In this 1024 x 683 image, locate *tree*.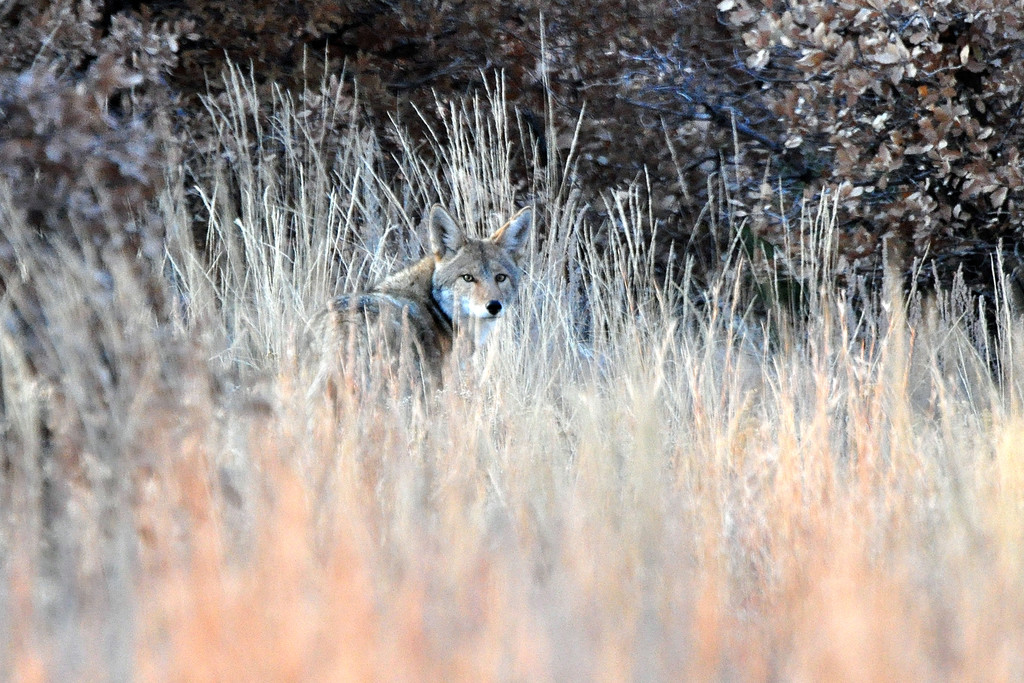
Bounding box: bbox=[712, 0, 1023, 300].
